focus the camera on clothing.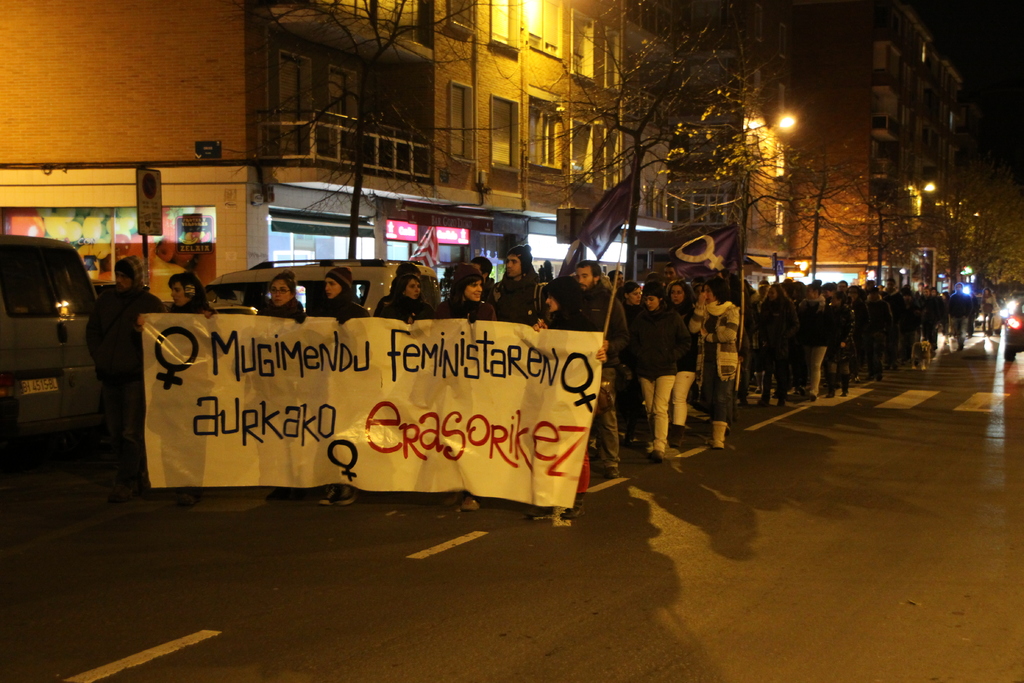
Focus region: [x1=326, y1=297, x2=366, y2=318].
